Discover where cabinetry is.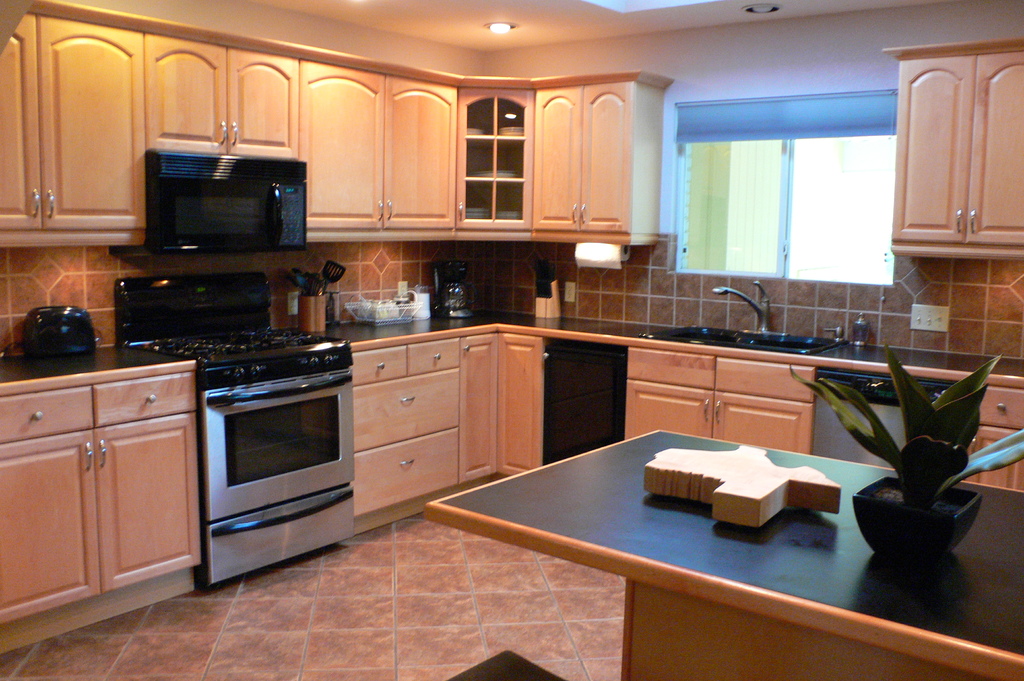
Discovered at 709, 353, 814, 457.
